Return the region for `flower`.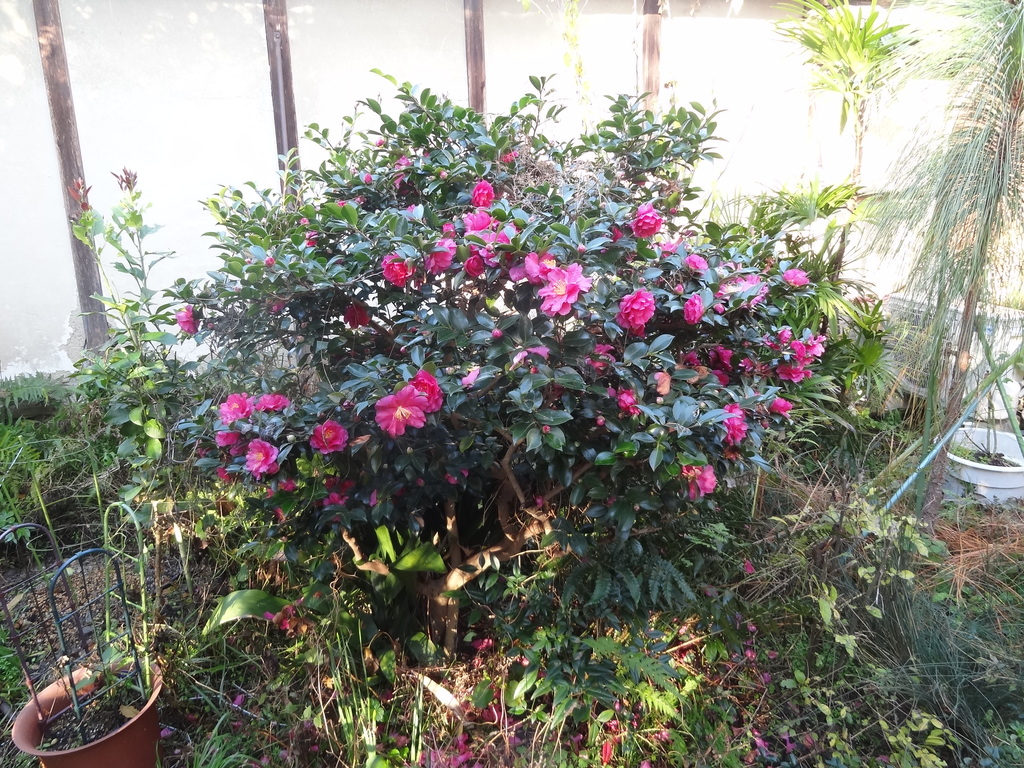
(679,455,714,501).
